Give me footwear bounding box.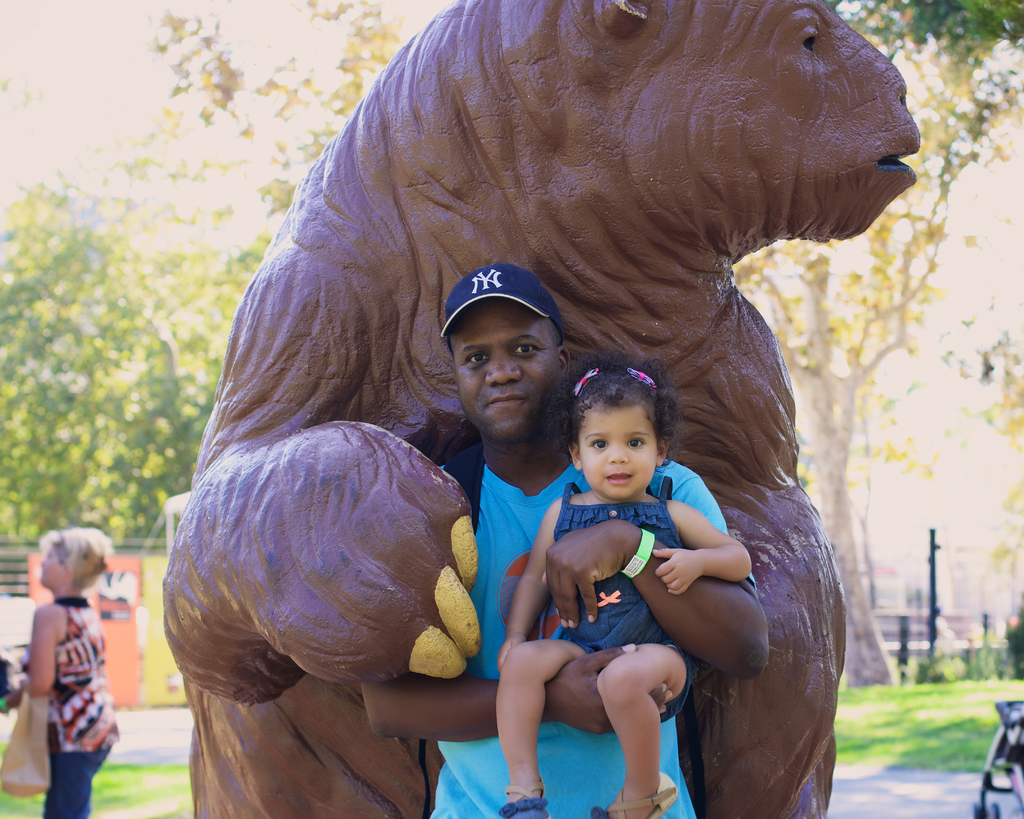
box=[499, 774, 550, 818].
